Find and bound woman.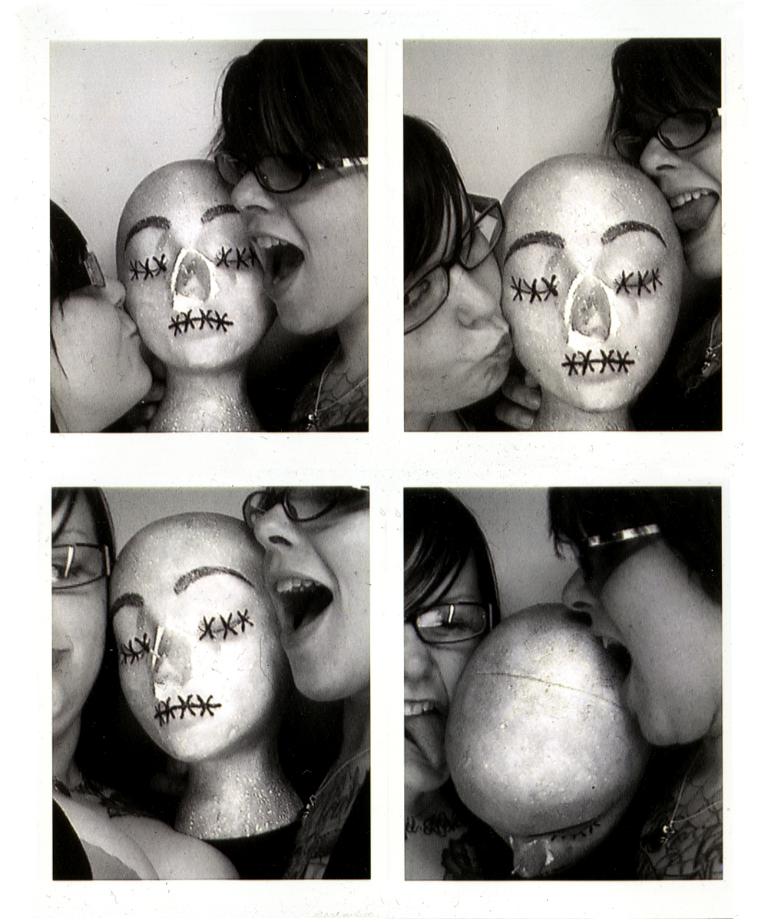
Bound: {"left": 230, "top": 469, "right": 368, "bottom": 878}.
